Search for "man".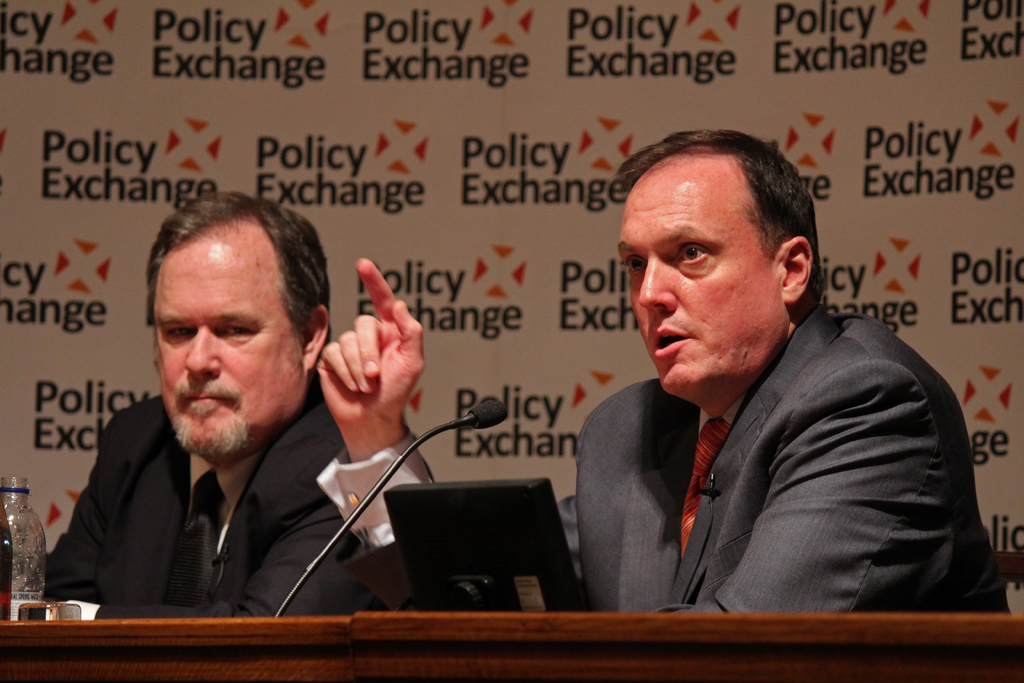
Found at 35:201:396:643.
